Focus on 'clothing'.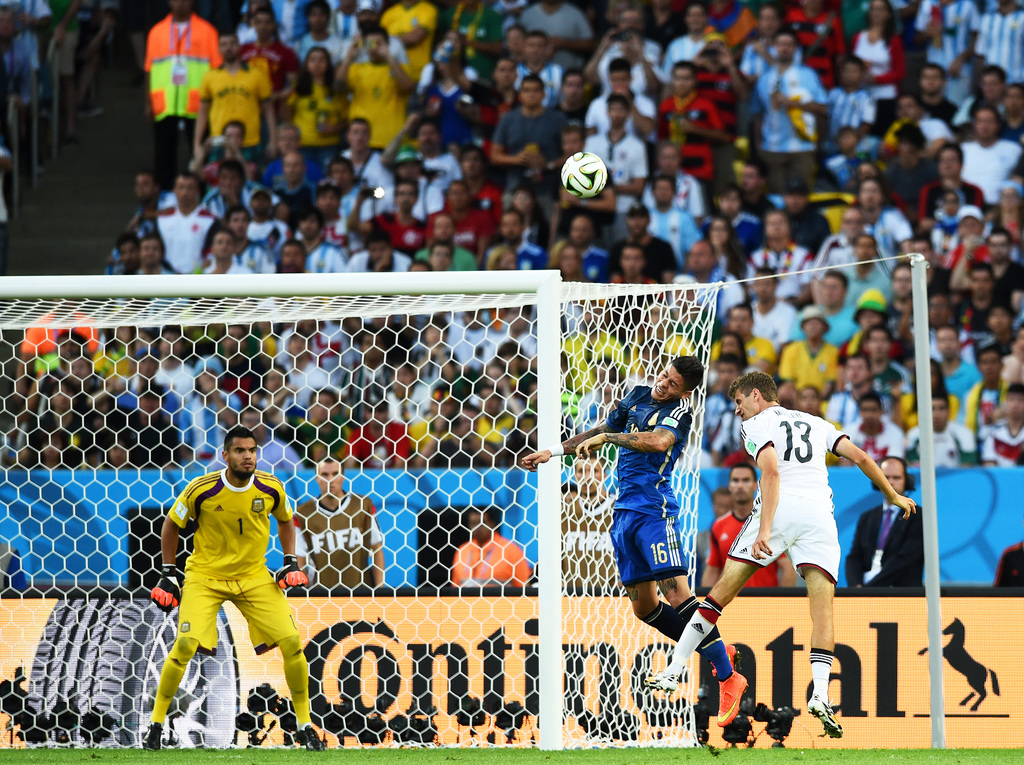
Focused at x1=735, y1=209, x2=765, y2=262.
